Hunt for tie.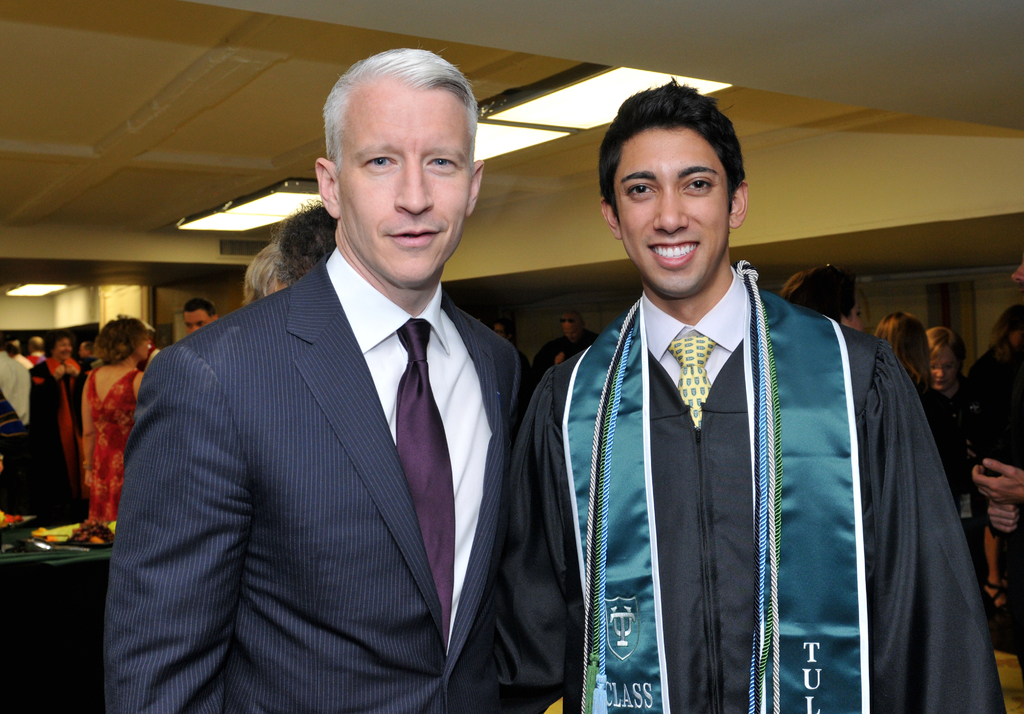
Hunted down at <box>666,330,717,433</box>.
